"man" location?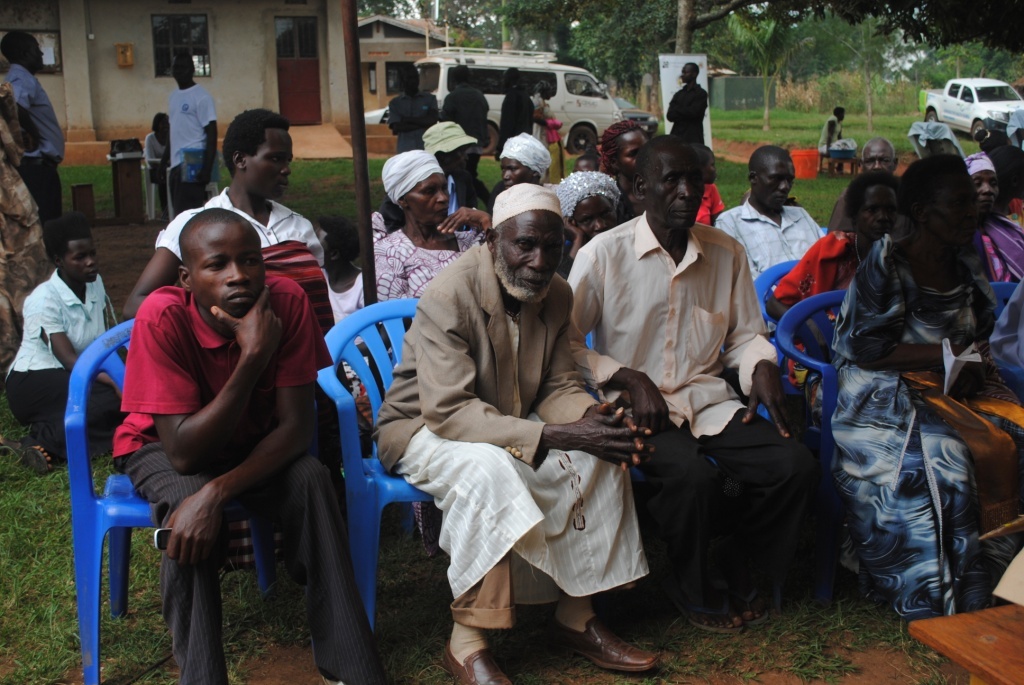
l=667, t=57, r=714, b=138
